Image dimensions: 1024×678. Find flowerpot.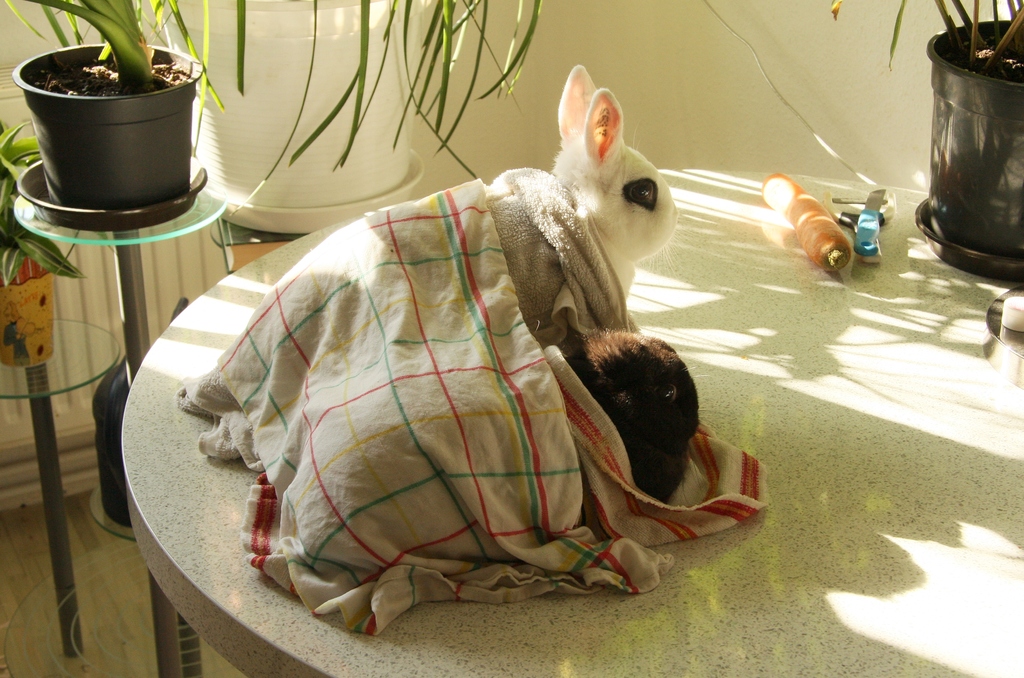
<box>0,269,73,370</box>.
